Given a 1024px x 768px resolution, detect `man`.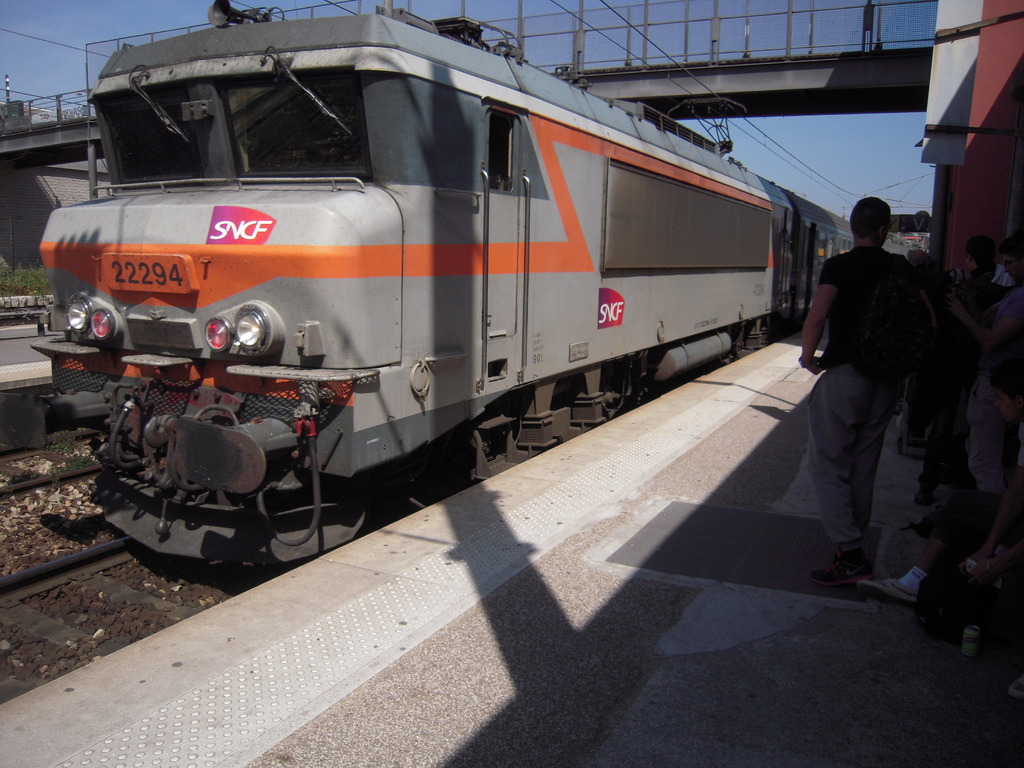
crop(797, 196, 938, 588).
